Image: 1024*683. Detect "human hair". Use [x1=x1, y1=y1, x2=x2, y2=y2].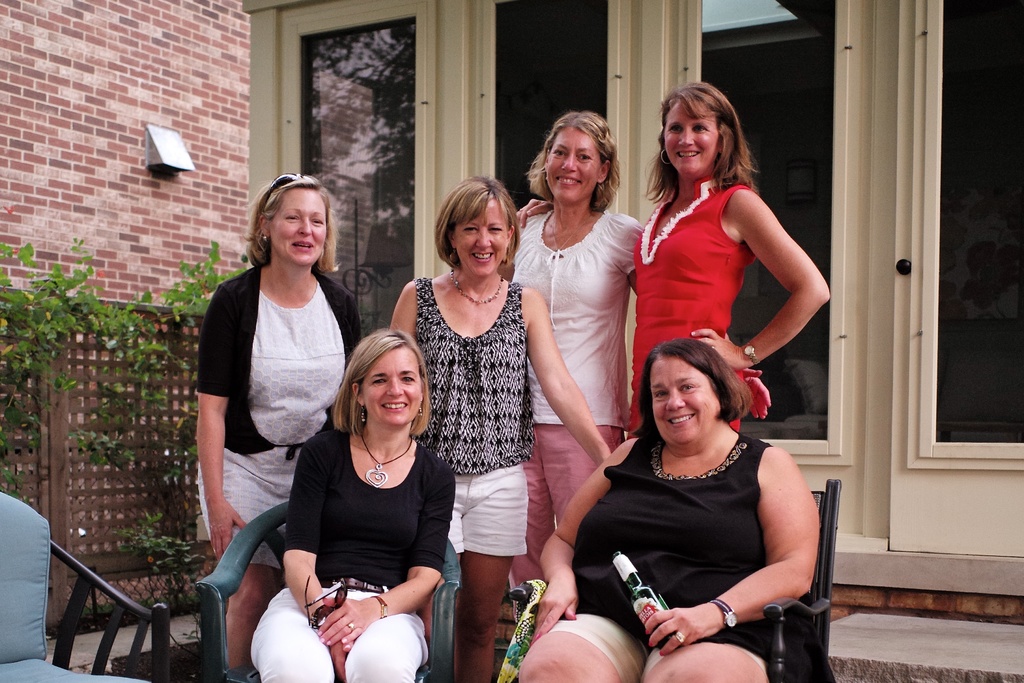
[x1=525, y1=111, x2=621, y2=213].
